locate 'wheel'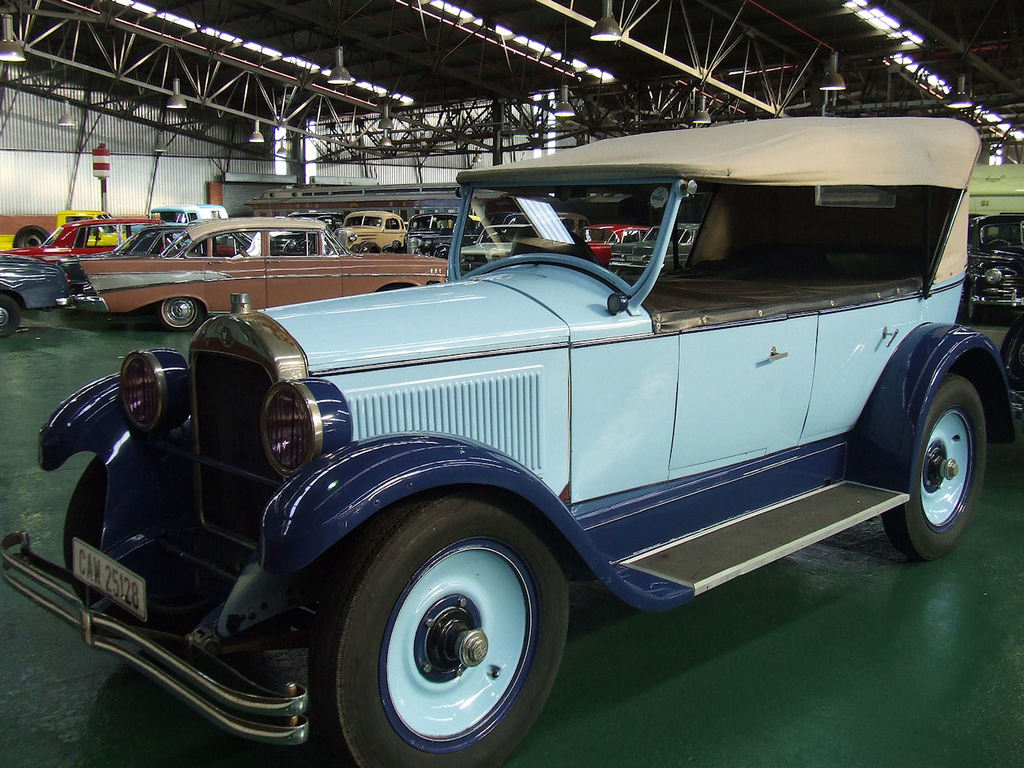
[x1=0, y1=292, x2=21, y2=341]
